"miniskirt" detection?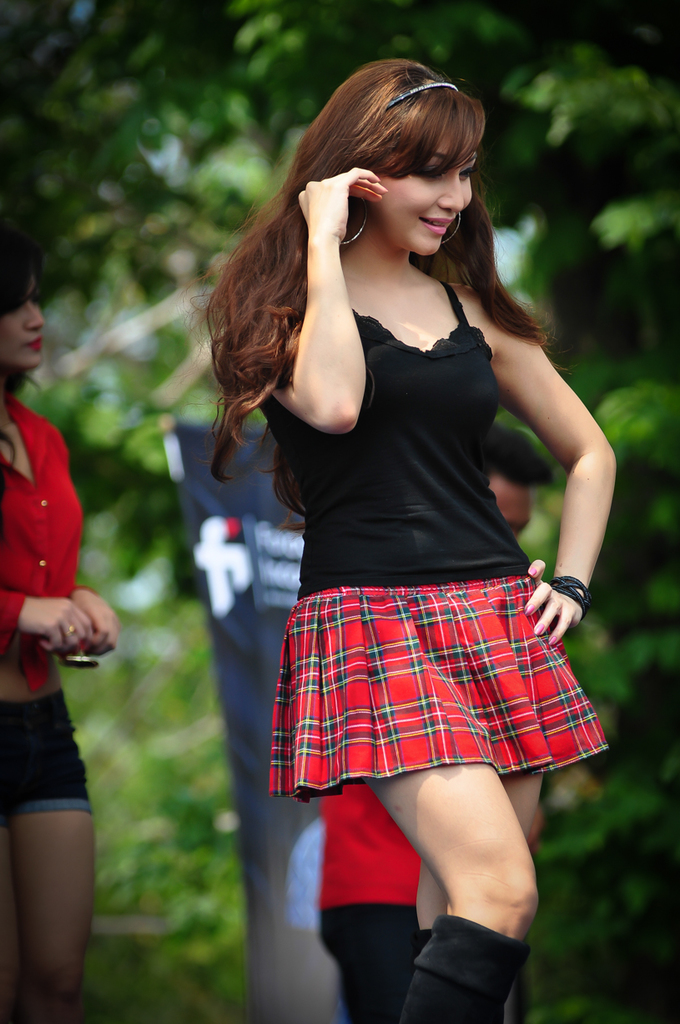
bbox=(269, 576, 611, 806)
